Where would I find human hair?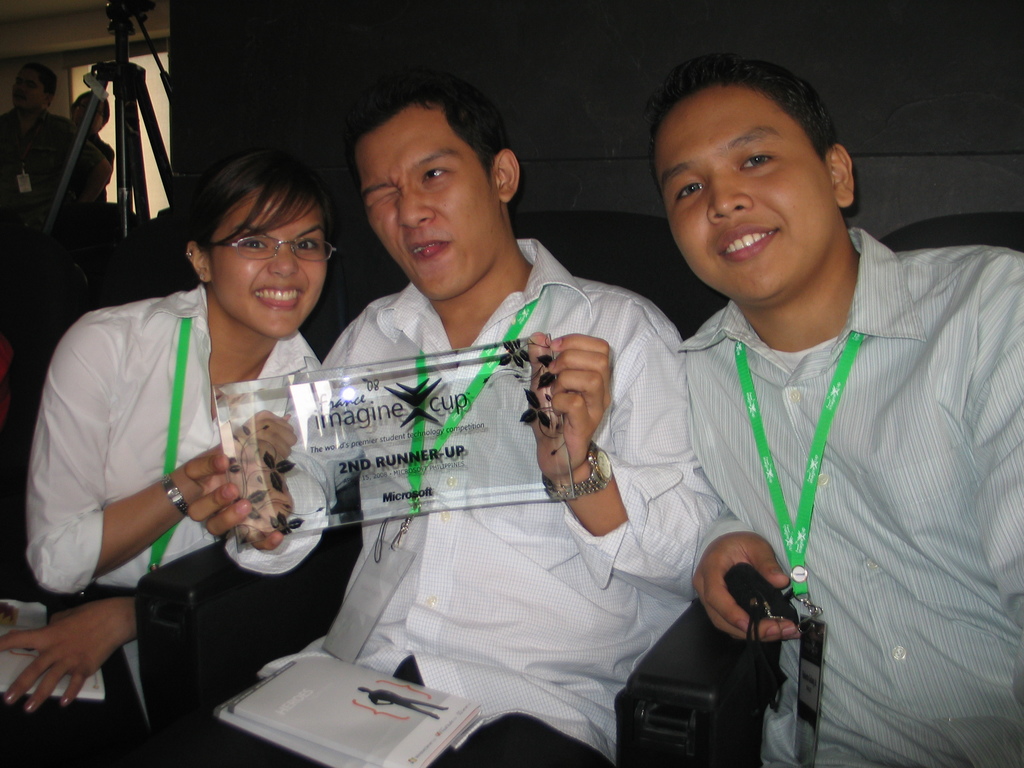
At <box>70,92,113,130</box>.
